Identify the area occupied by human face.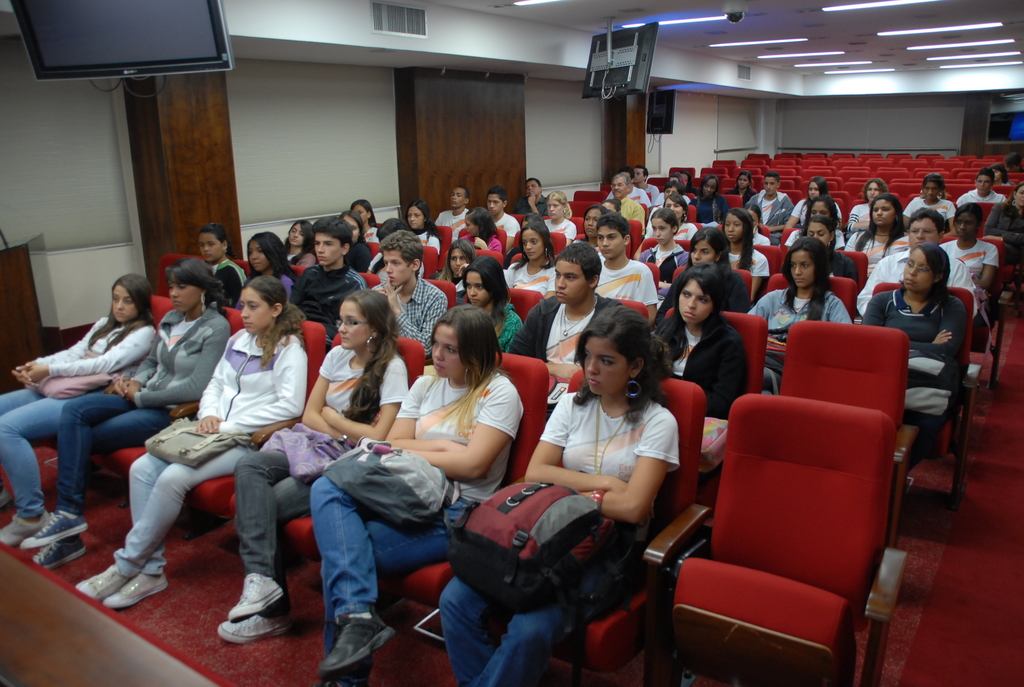
Area: x1=791, y1=250, x2=815, y2=288.
